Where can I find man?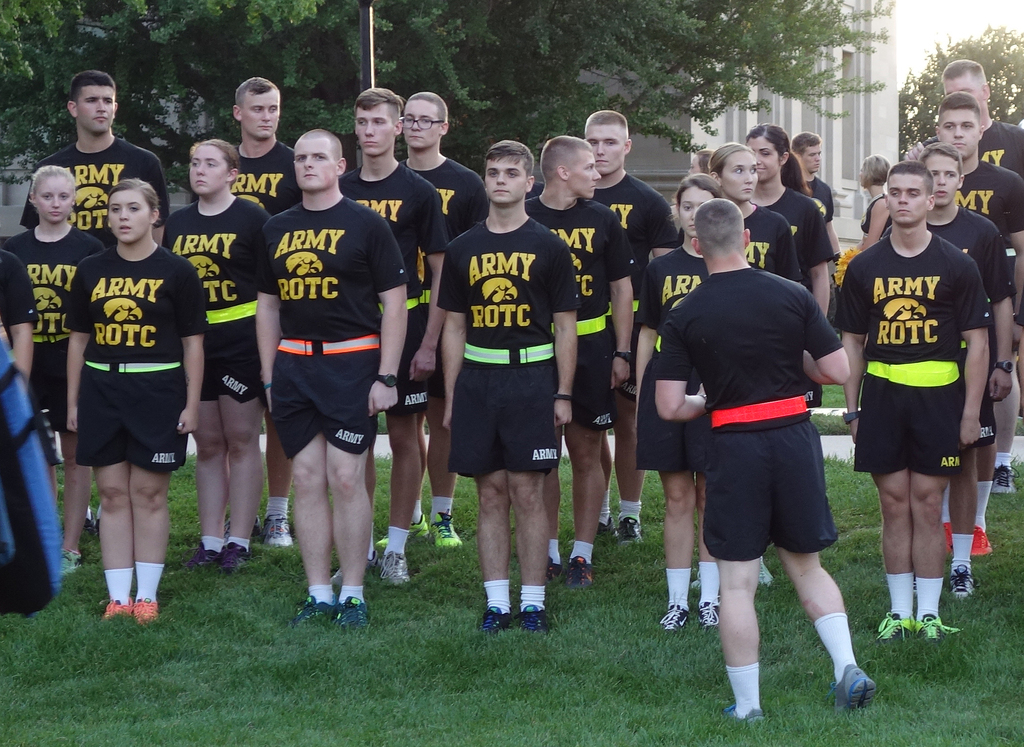
You can find it at x1=831 y1=157 x2=993 y2=647.
